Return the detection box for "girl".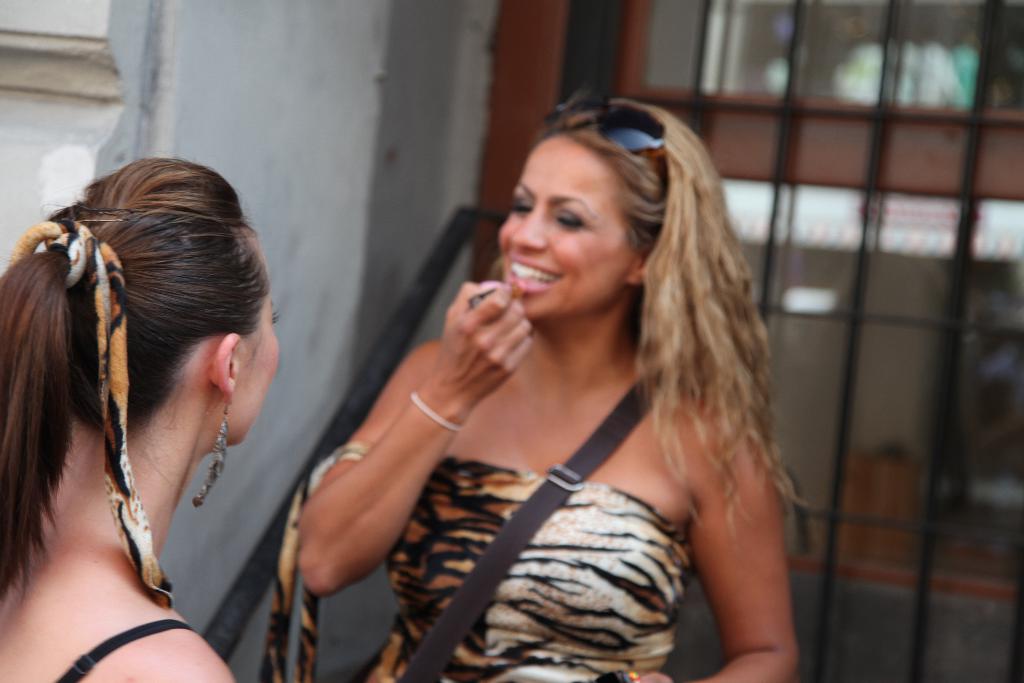
Rect(297, 99, 803, 682).
